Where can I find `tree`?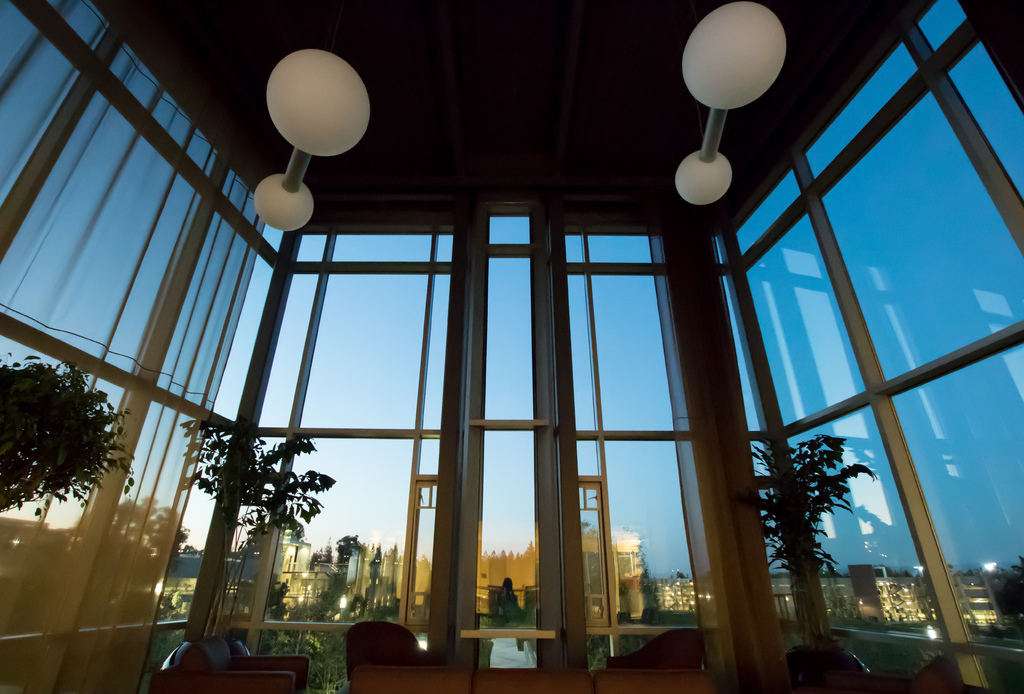
You can find it at <bbox>185, 425, 340, 604</bbox>.
